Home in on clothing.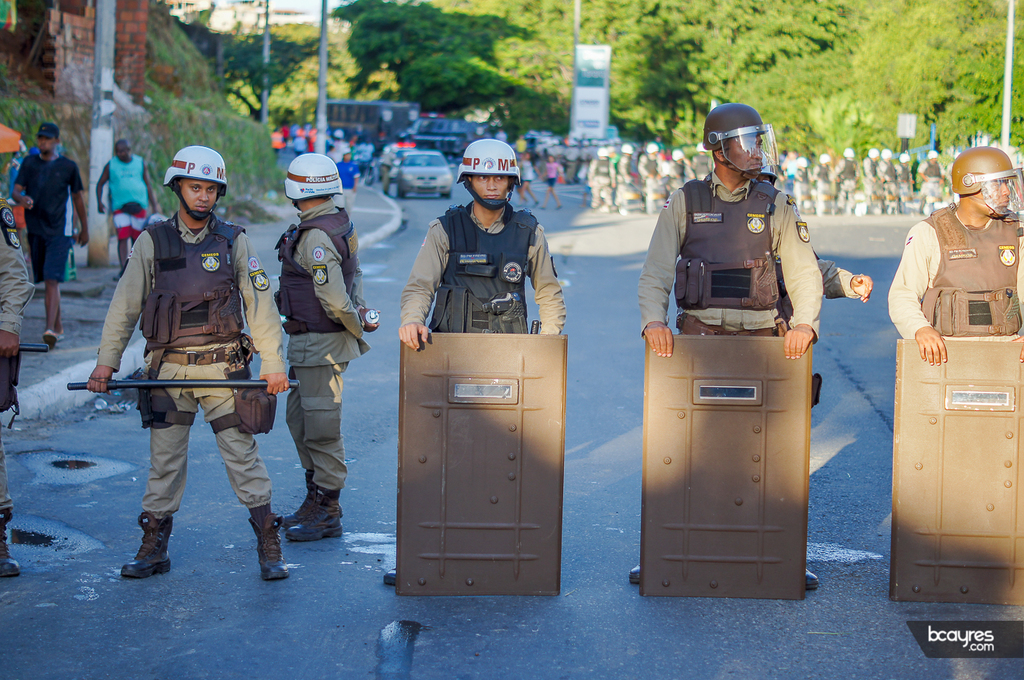
Homed in at <box>544,162,557,184</box>.
